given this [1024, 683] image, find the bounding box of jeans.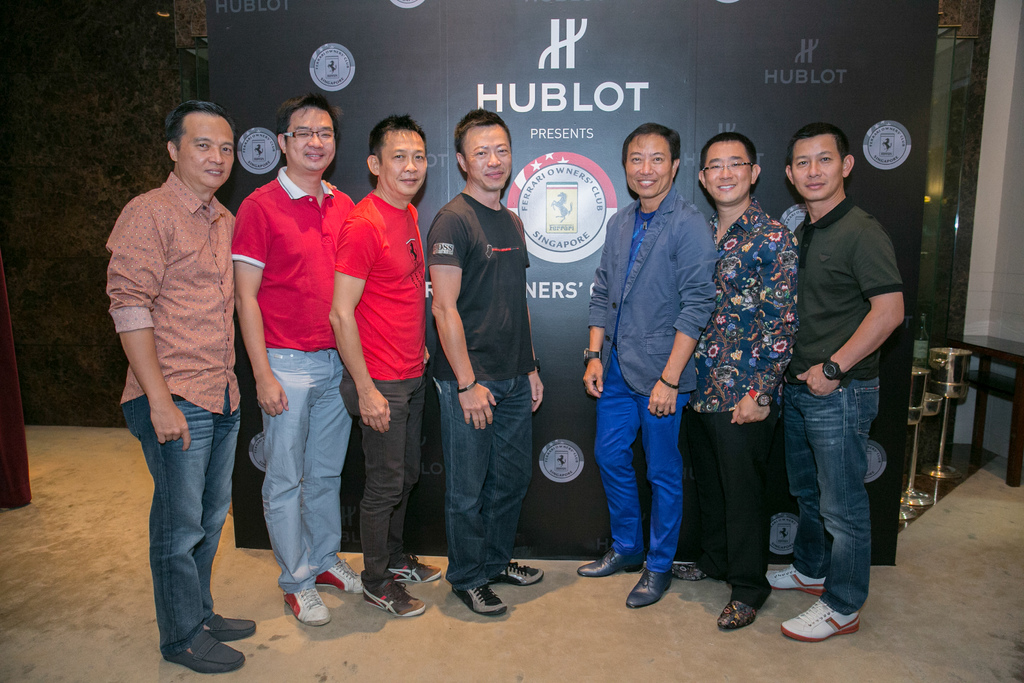
(left=258, top=350, right=348, bottom=591).
